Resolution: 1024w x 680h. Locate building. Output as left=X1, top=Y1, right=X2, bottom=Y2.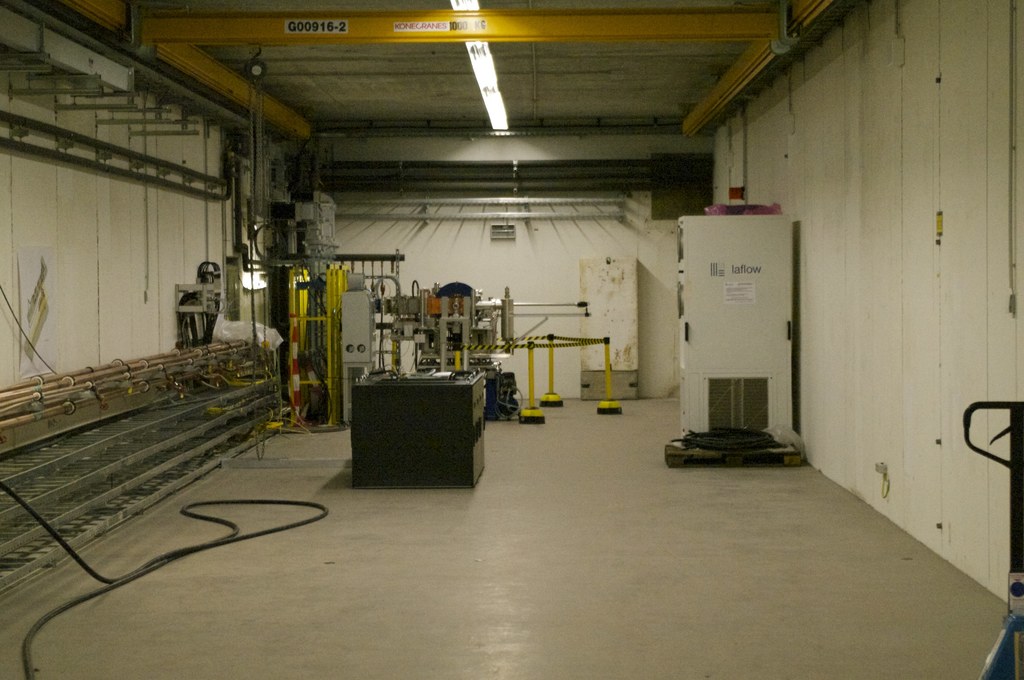
left=0, top=0, right=1023, bottom=679.
